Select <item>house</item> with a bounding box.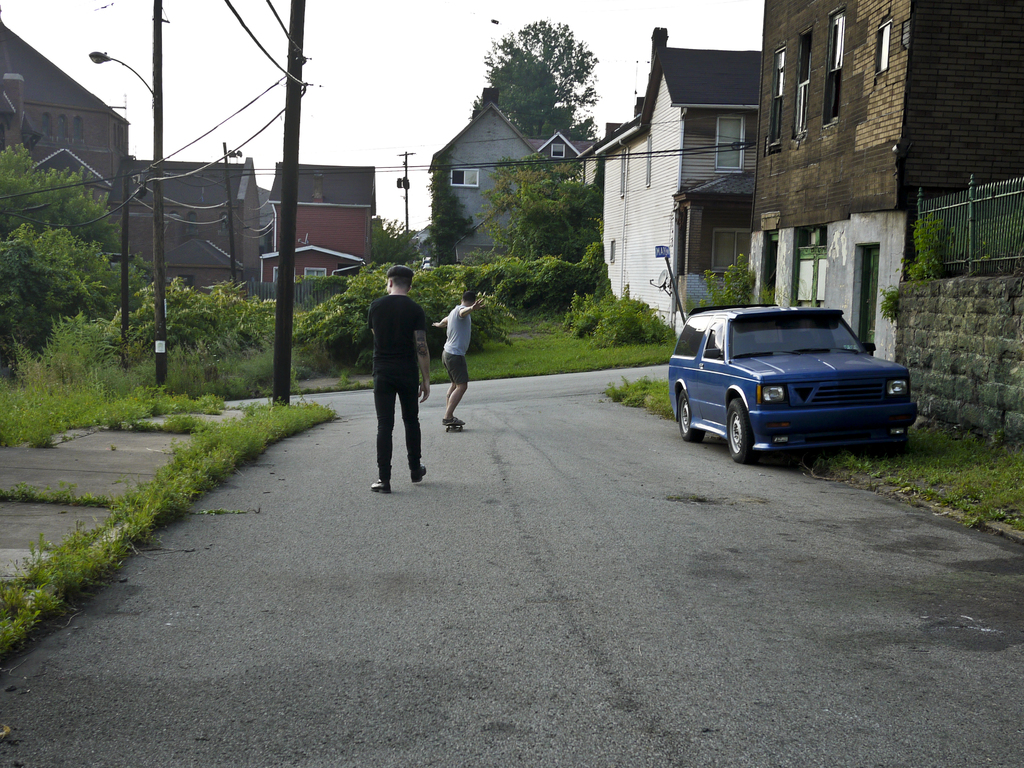
bbox(596, 26, 767, 347).
